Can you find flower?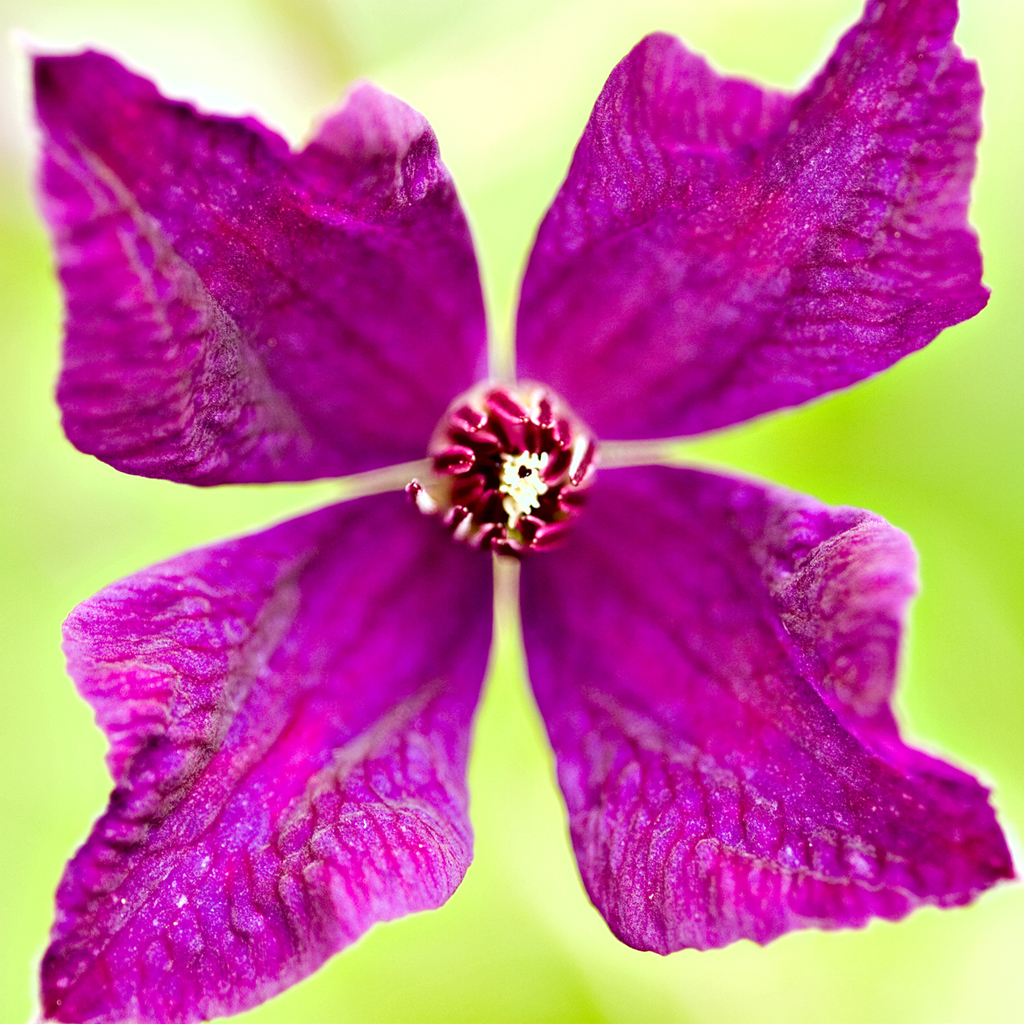
Yes, bounding box: <box>4,18,1010,979</box>.
